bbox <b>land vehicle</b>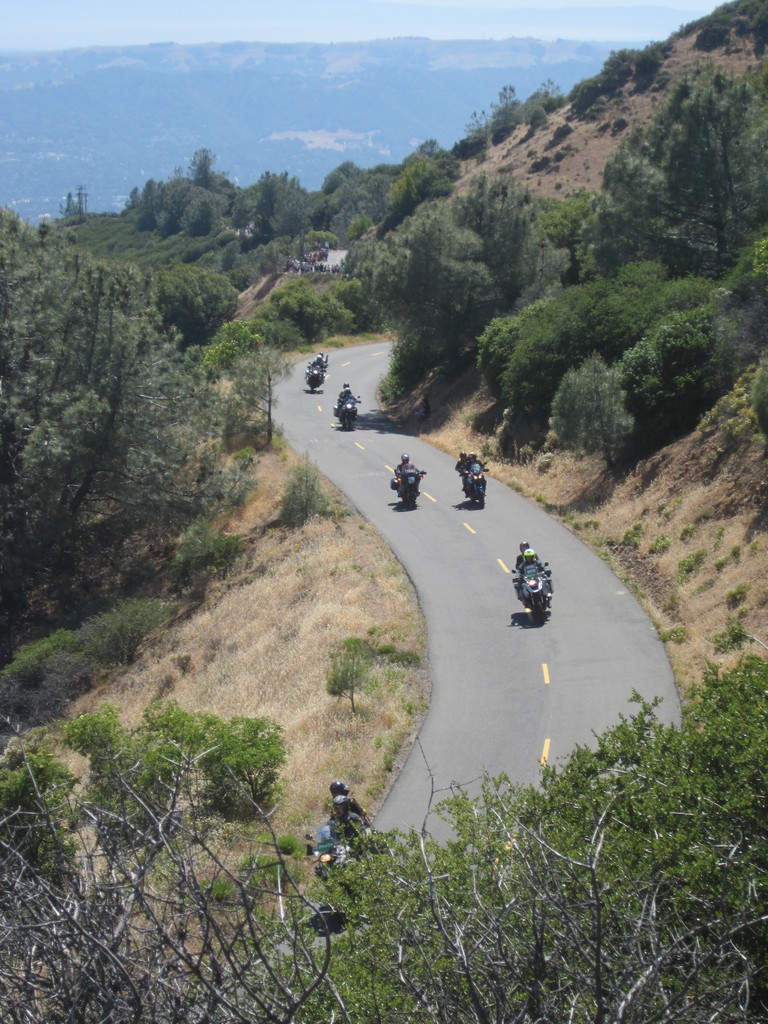
Rect(307, 362, 324, 384)
